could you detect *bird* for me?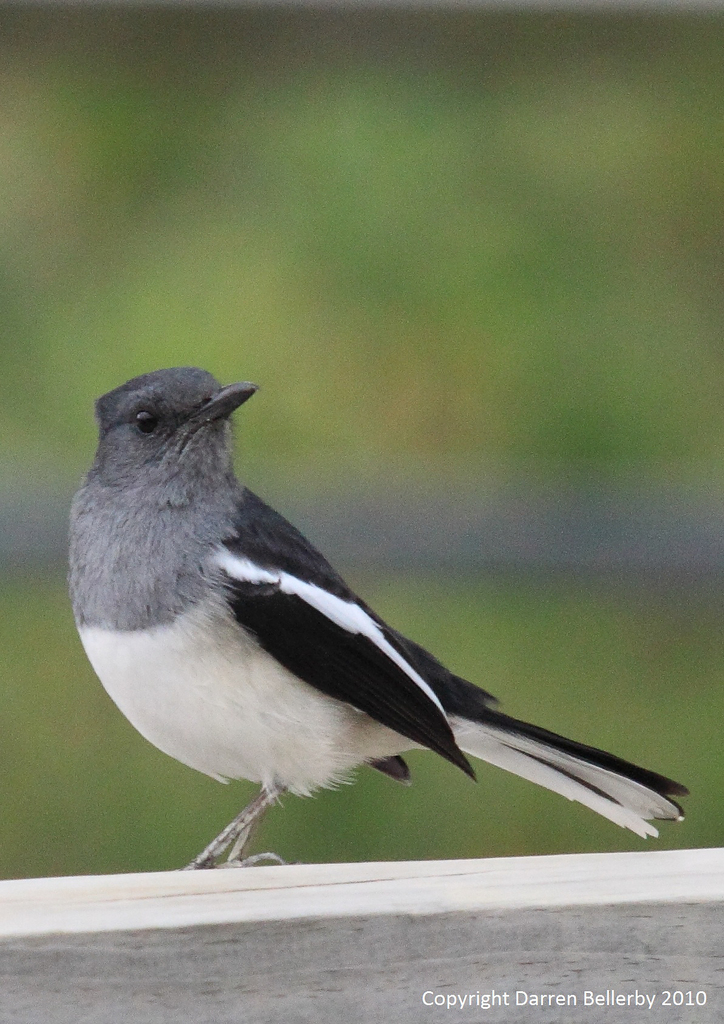
Detection result: pyautogui.locateOnScreen(66, 353, 689, 862).
